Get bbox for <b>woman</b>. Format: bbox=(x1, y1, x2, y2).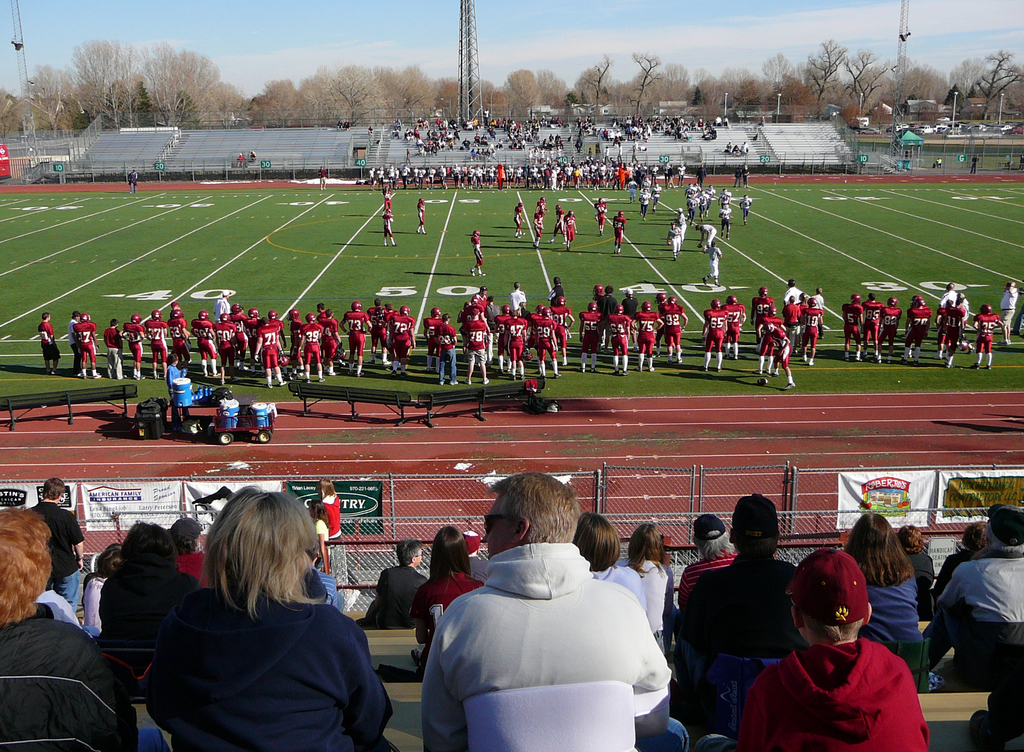
bbox=(99, 518, 205, 687).
